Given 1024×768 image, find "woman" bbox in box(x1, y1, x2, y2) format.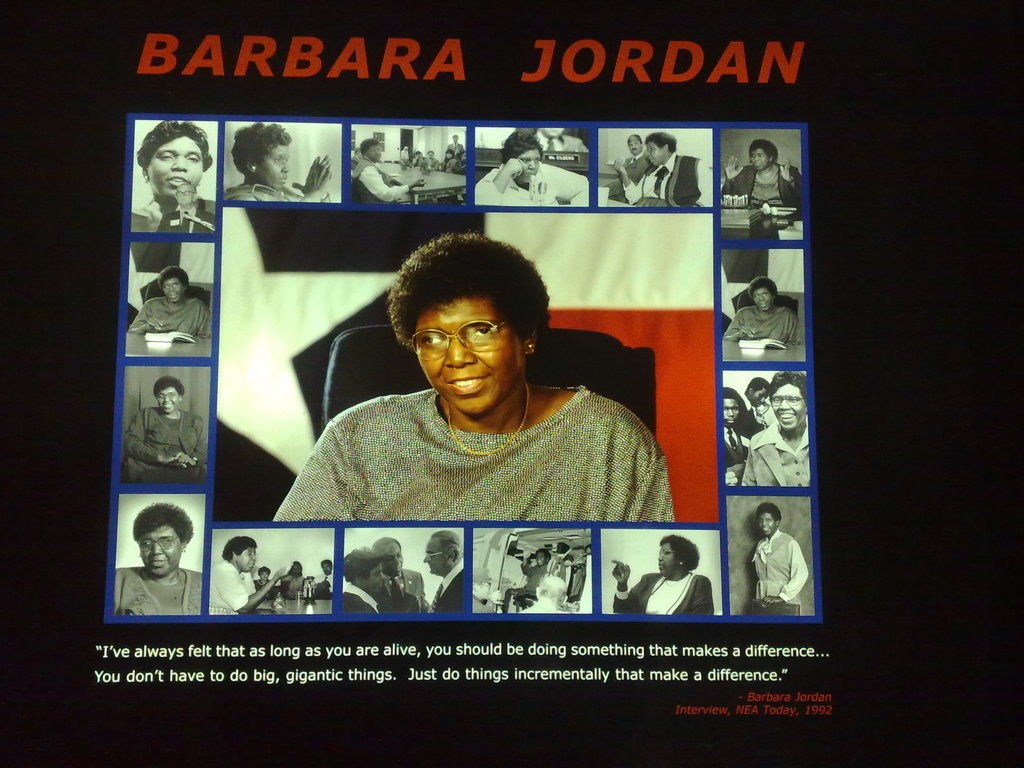
box(124, 377, 207, 483).
